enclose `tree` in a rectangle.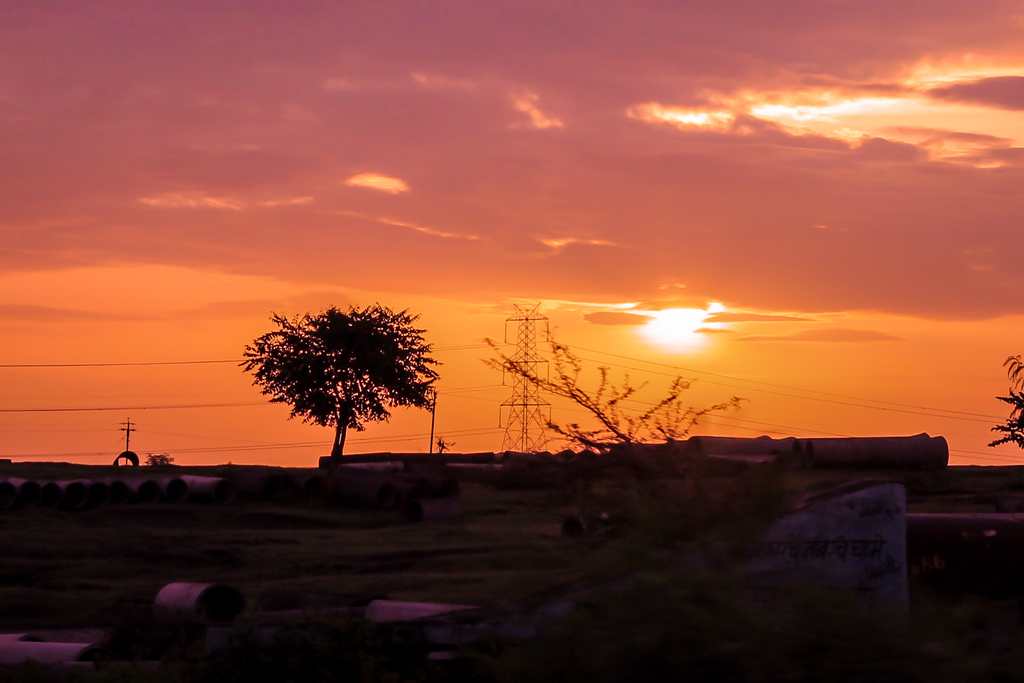
pyautogui.locateOnScreen(477, 329, 752, 562).
